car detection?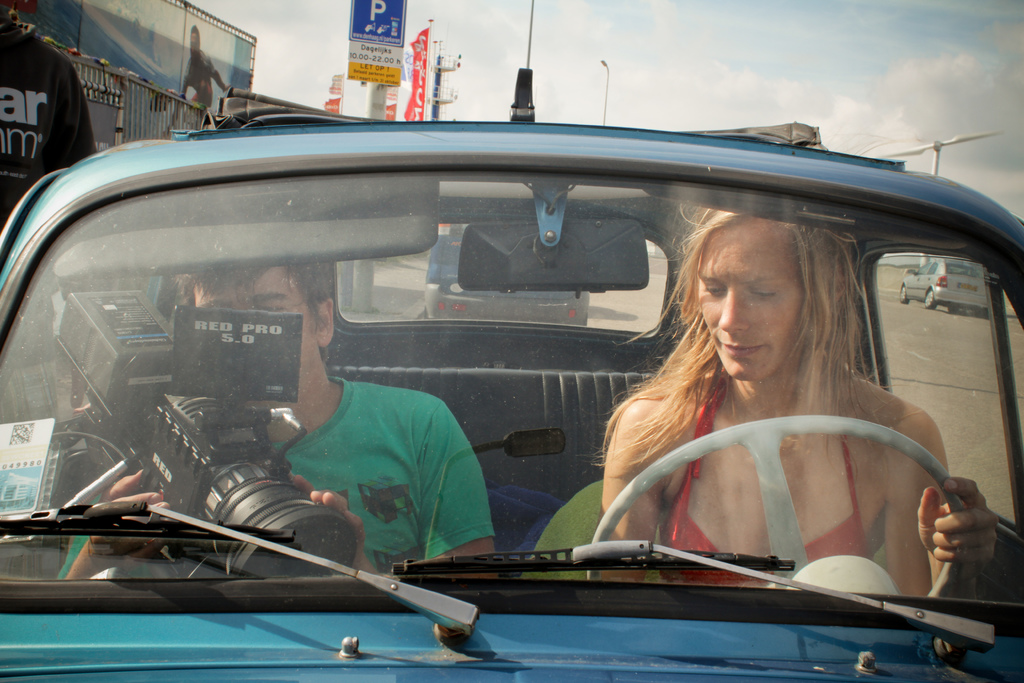
Rect(897, 259, 990, 311)
